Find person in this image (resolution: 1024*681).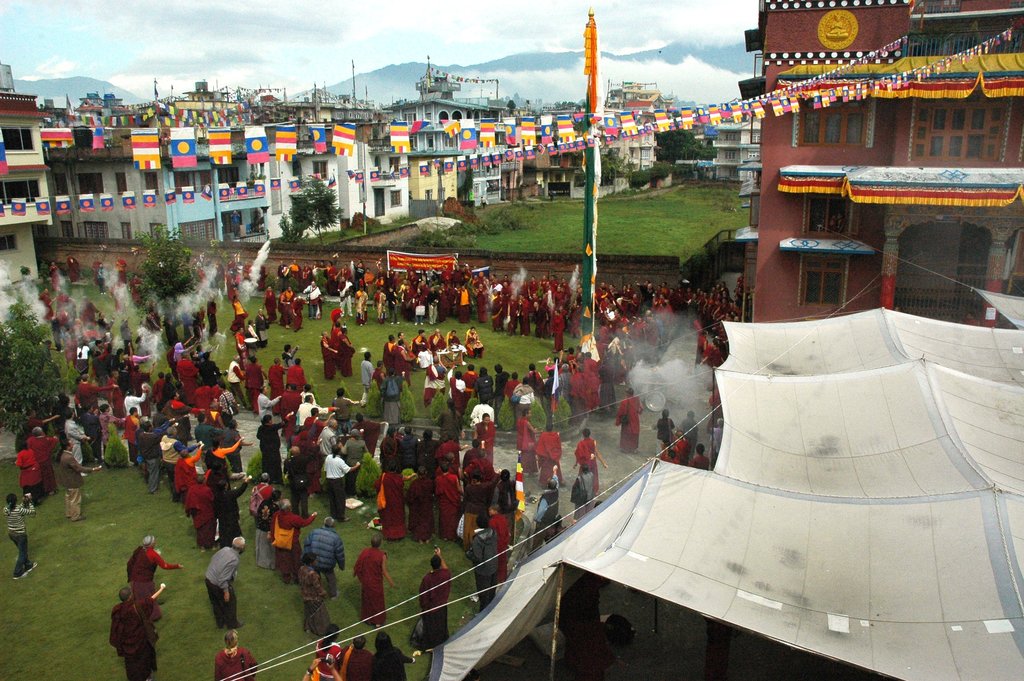
[191,300,212,331].
